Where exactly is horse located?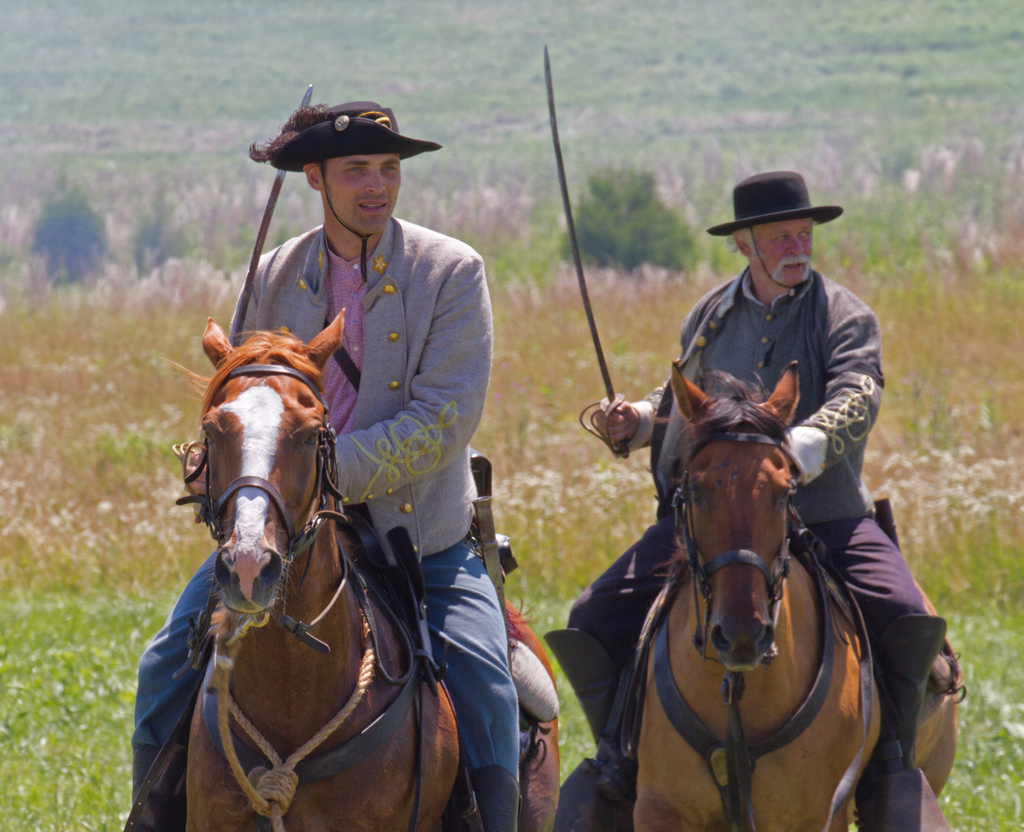
Its bounding box is left=630, top=358, right=959, bottom=831.
